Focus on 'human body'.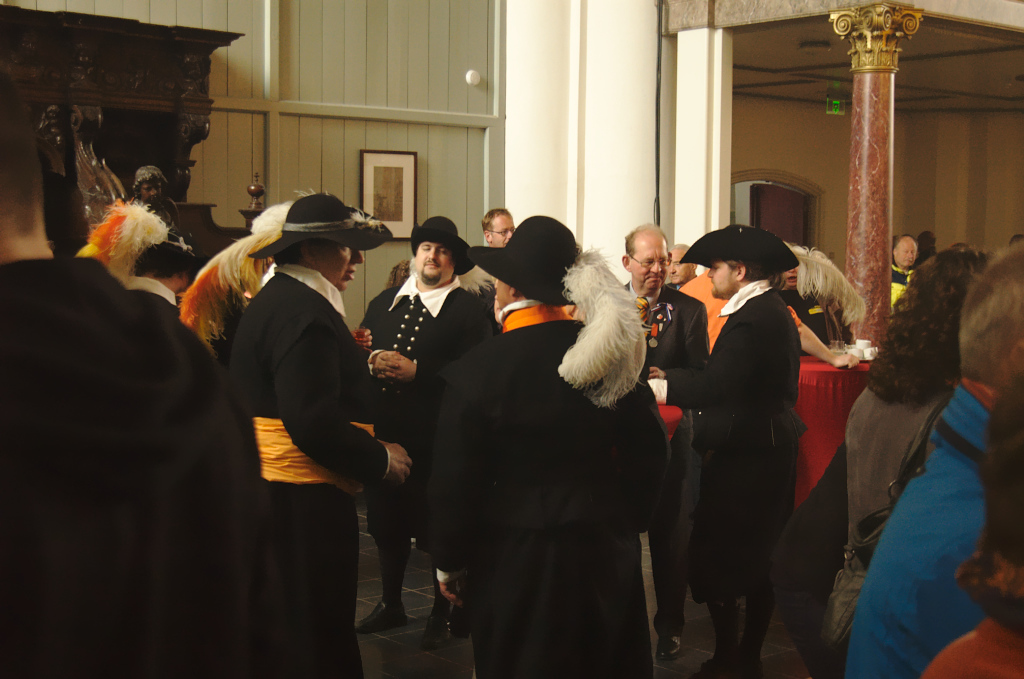
Focused at BBox(840, 240, 1023, 678).
